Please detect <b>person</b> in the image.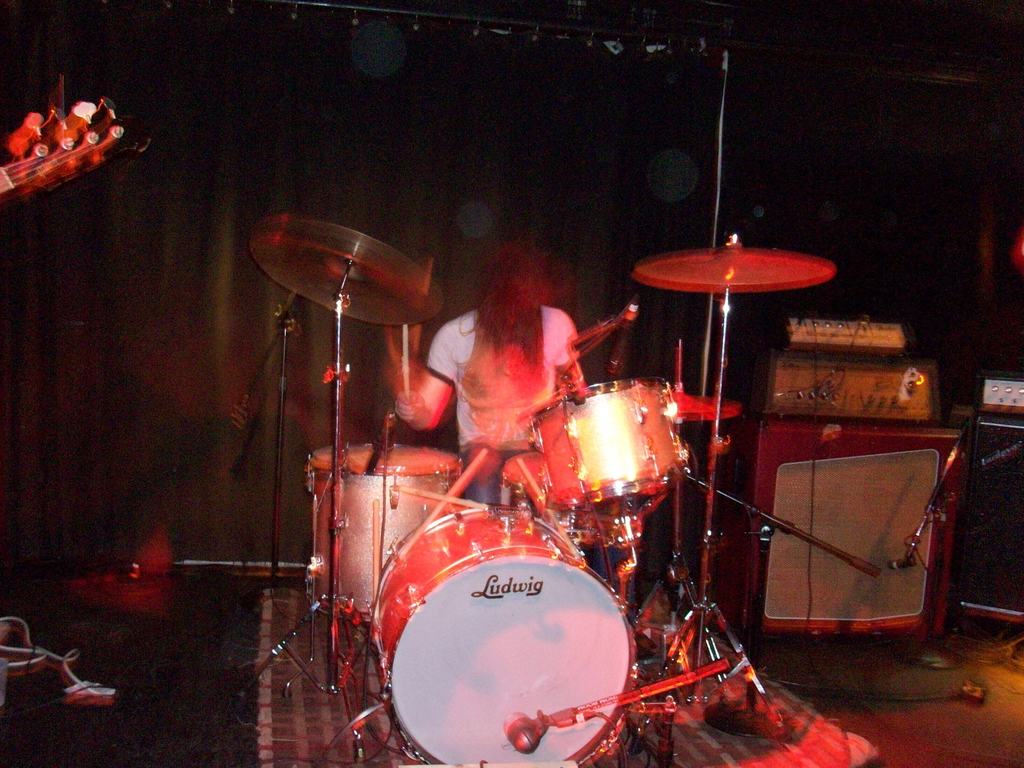
[392, 237, 586, 502].
